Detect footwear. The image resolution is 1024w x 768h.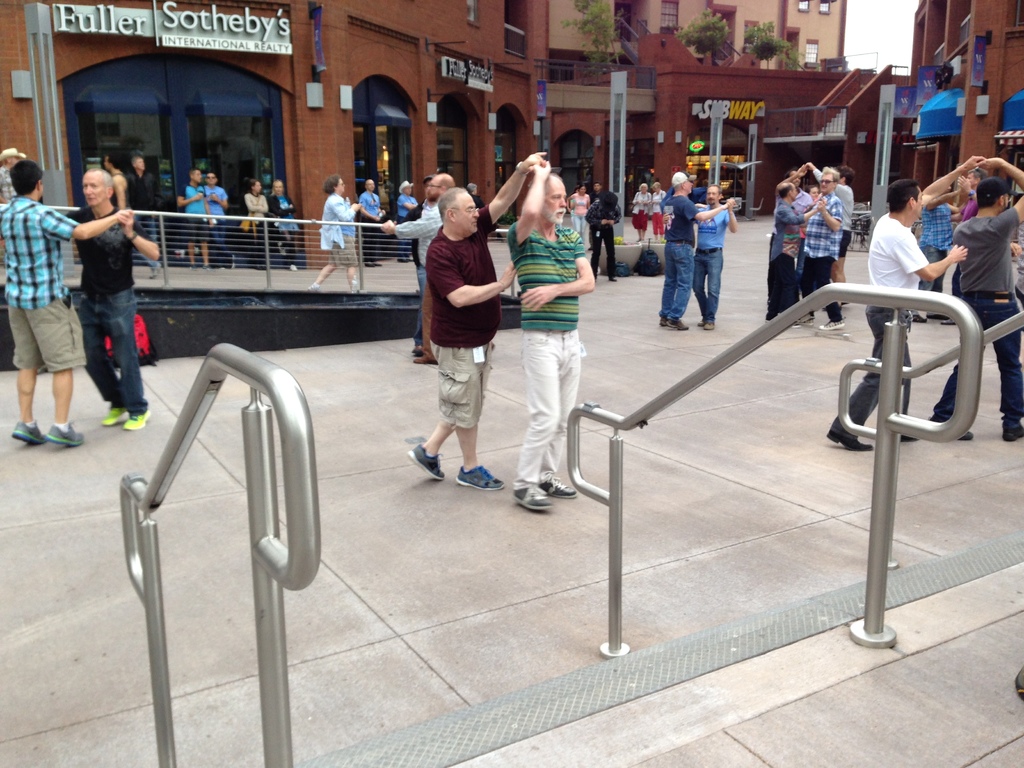
rect(513, 483, 550, 511).
